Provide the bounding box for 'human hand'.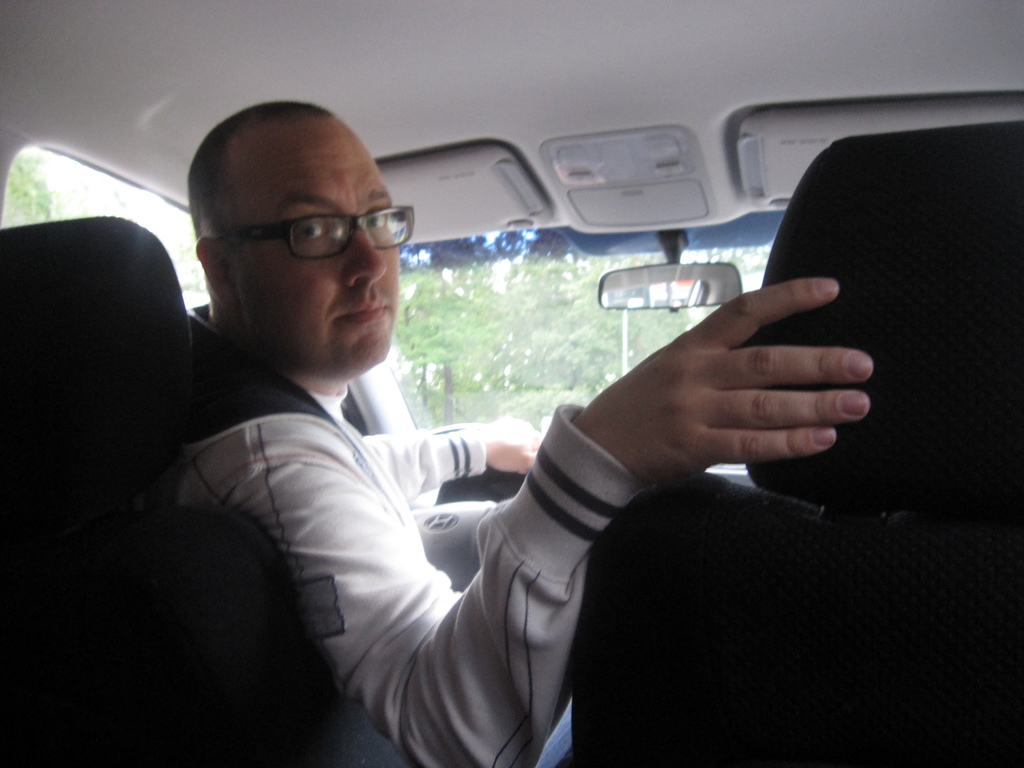
rect(593, 274, 893, 498).
